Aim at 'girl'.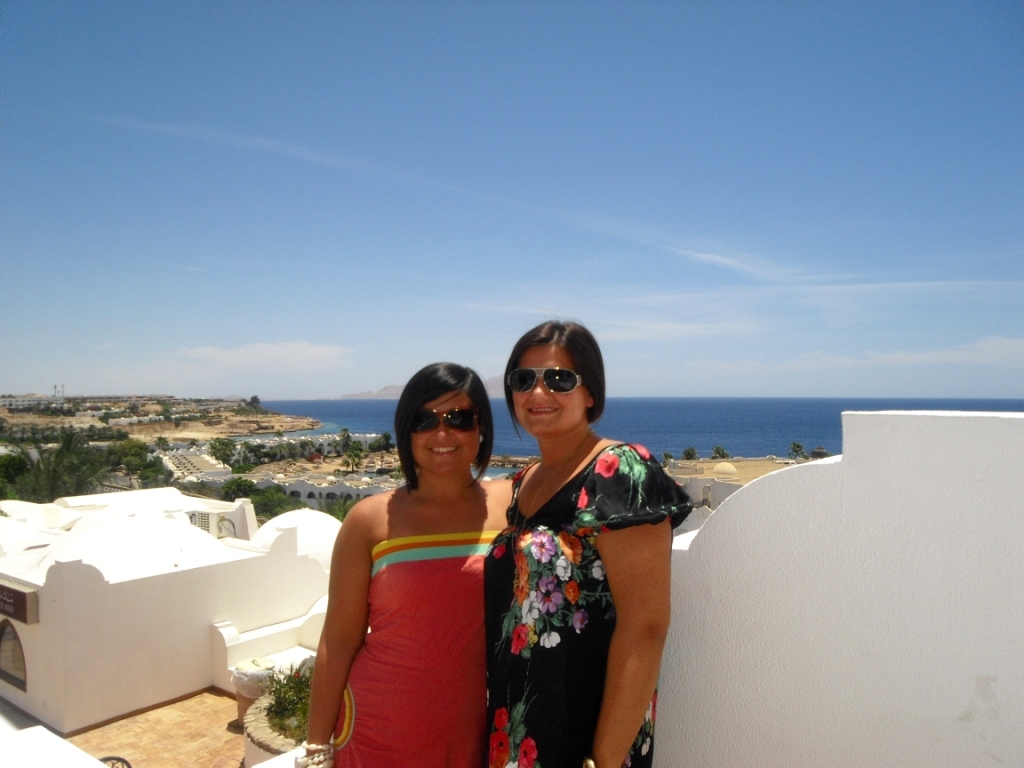
Aimed at Rect(482, 307, 675, 767).
